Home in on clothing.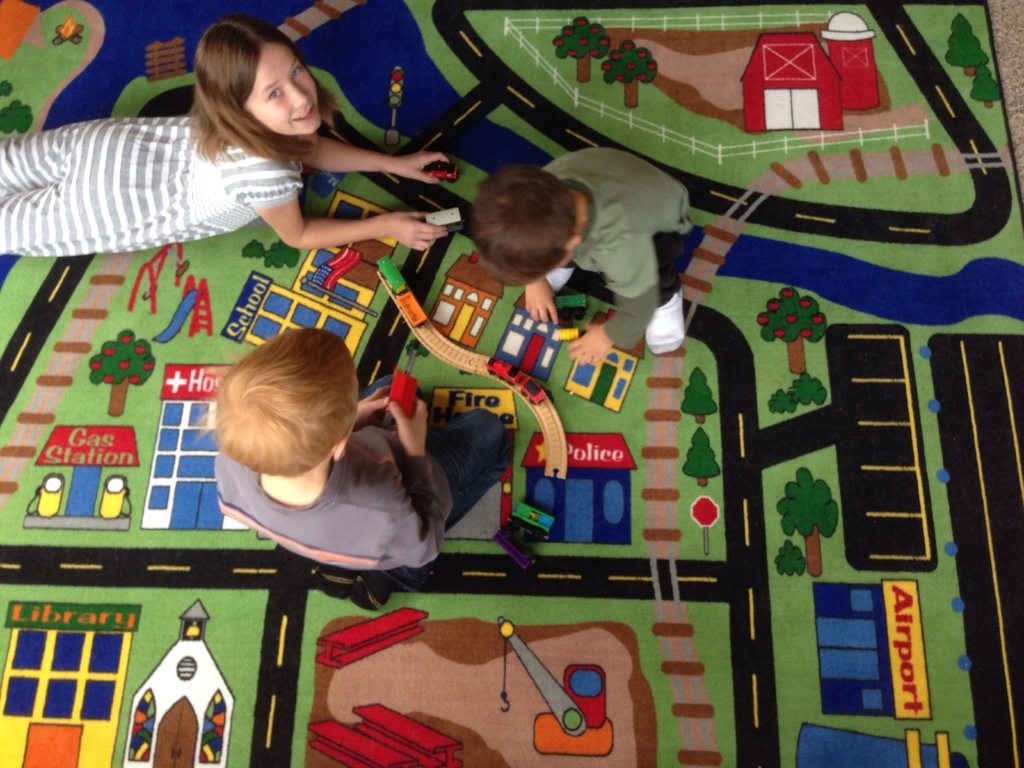
Homed in at <region>207, 388, 480, 604</region>.
